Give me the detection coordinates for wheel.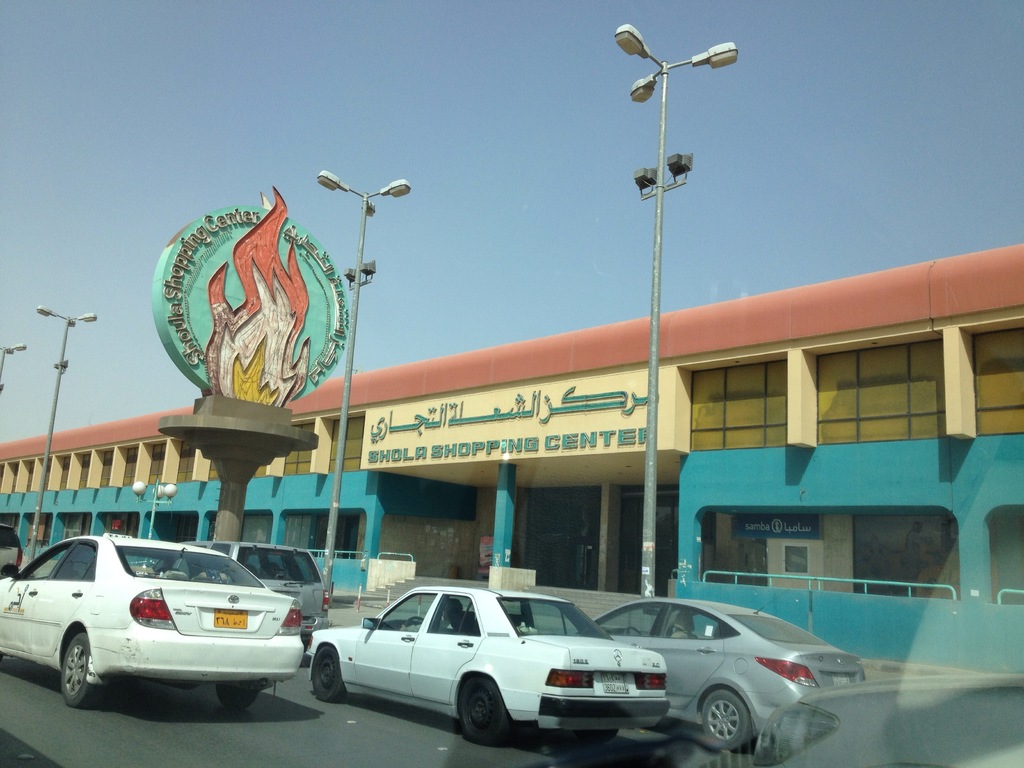
[x1=36, y1=632, x2=97, y2=714].
